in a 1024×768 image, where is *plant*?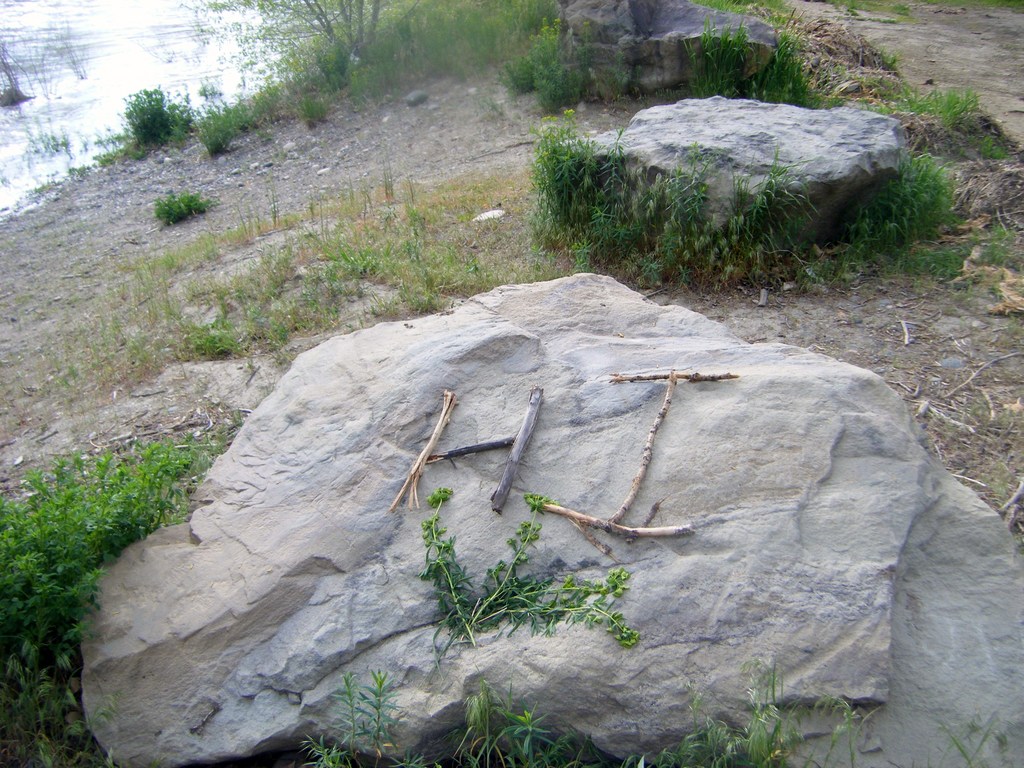
(x1=170, y1=0, x2=250, y2=58).
